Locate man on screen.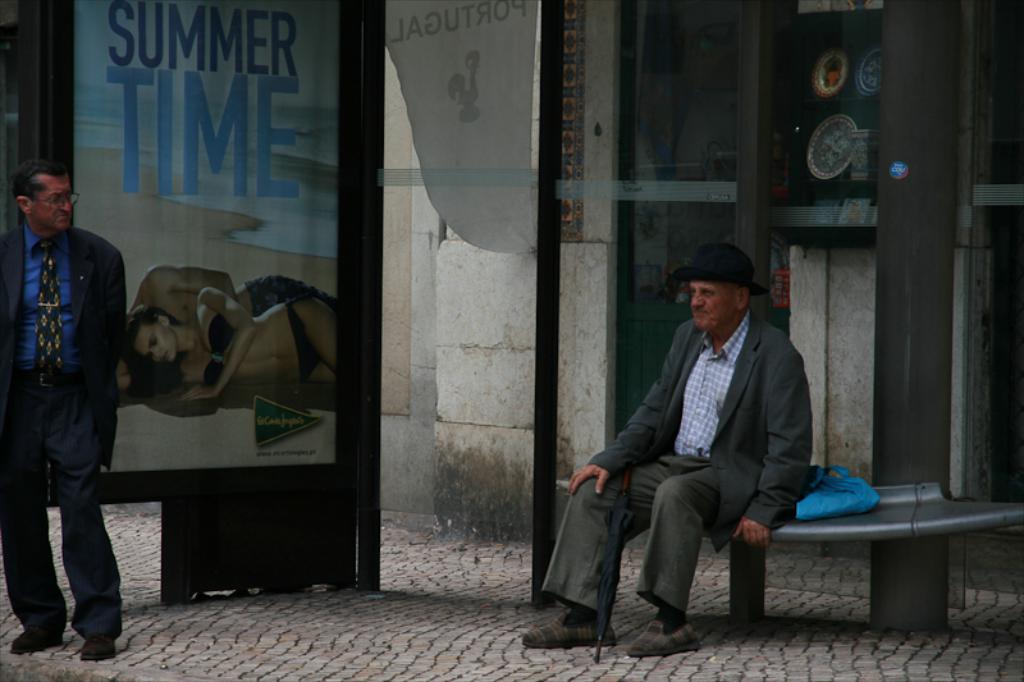
On screen at 134:266:342:322.
